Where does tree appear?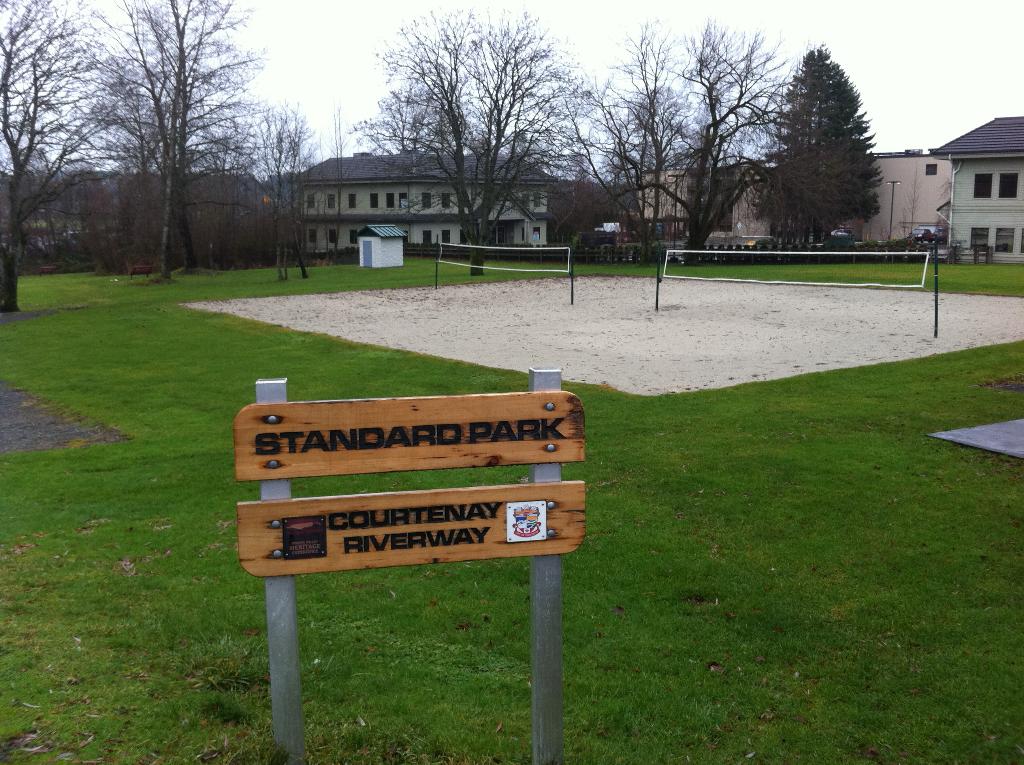
Appears at 100,0,273,279.
